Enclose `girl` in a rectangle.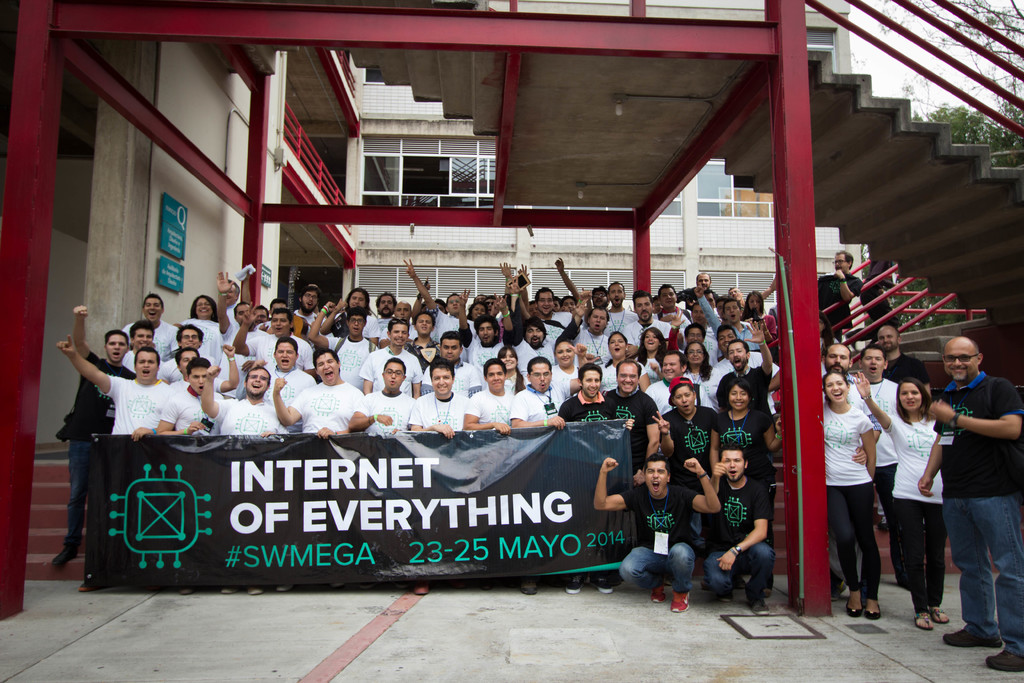
select_region(740, 286, 775, 347).
